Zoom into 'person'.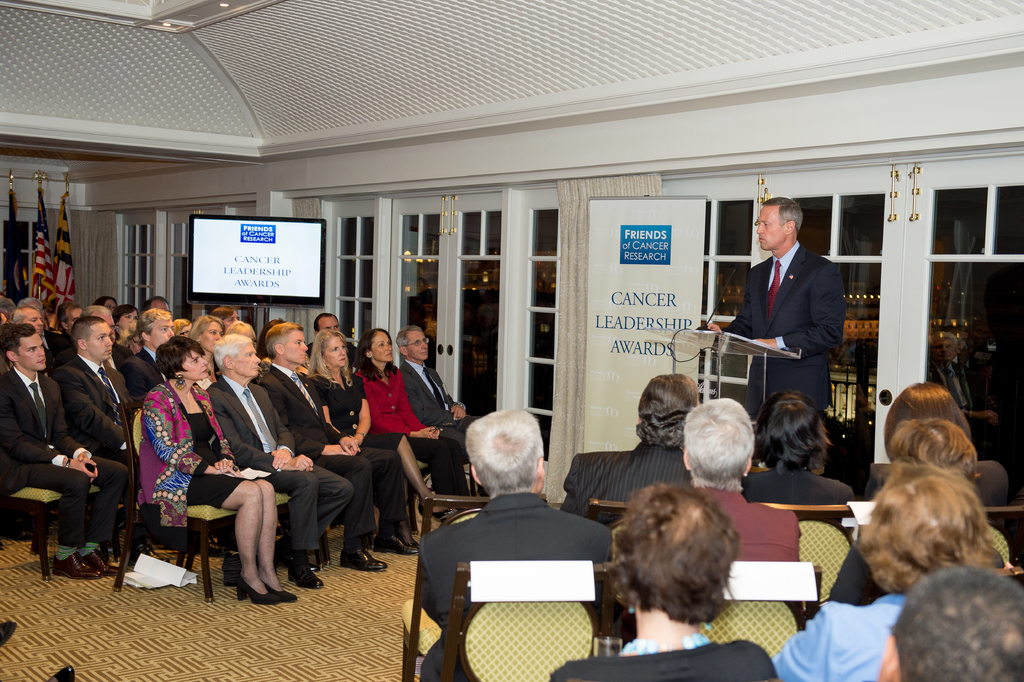
Zoom target: locate(249, 320, 428, 580).
